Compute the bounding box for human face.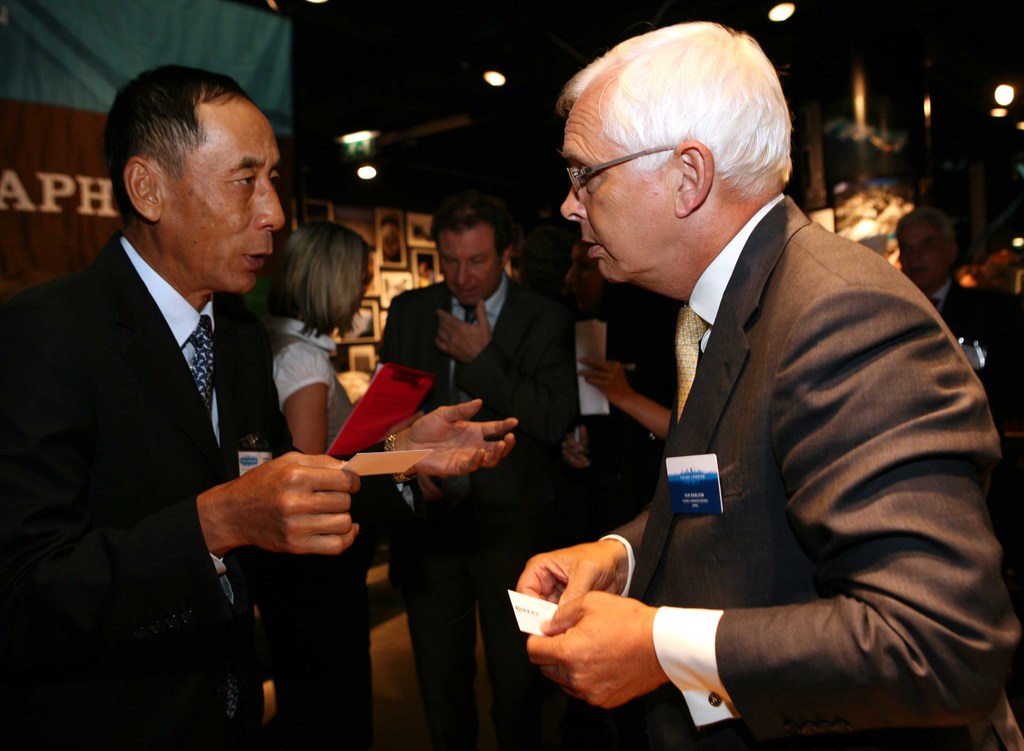
(566,243,606,299).
